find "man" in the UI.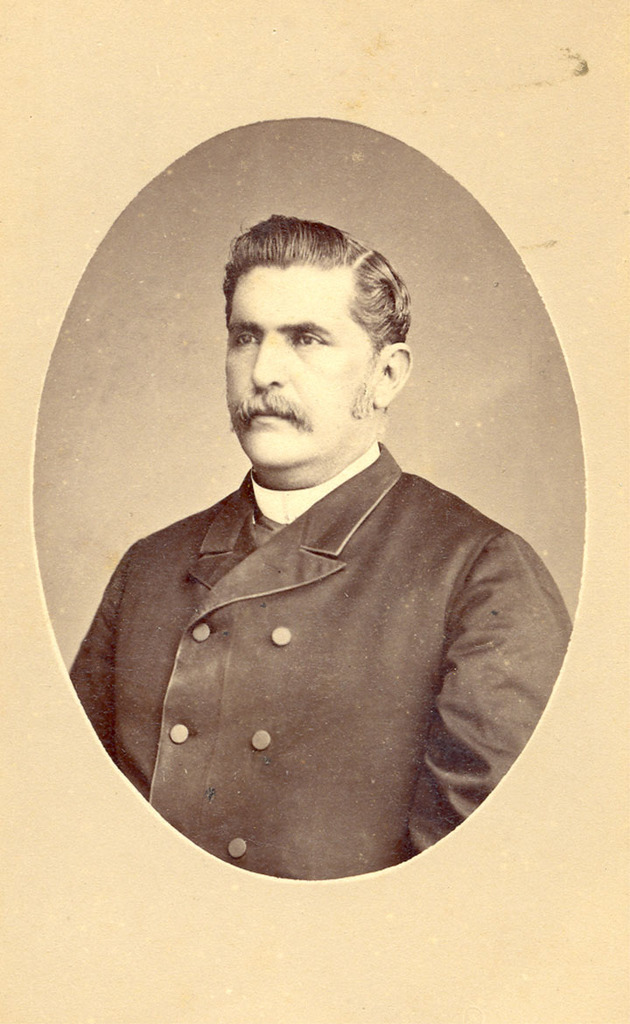
UI element at pyautogui.locateOnScreen(76, 186, 555, 879).
